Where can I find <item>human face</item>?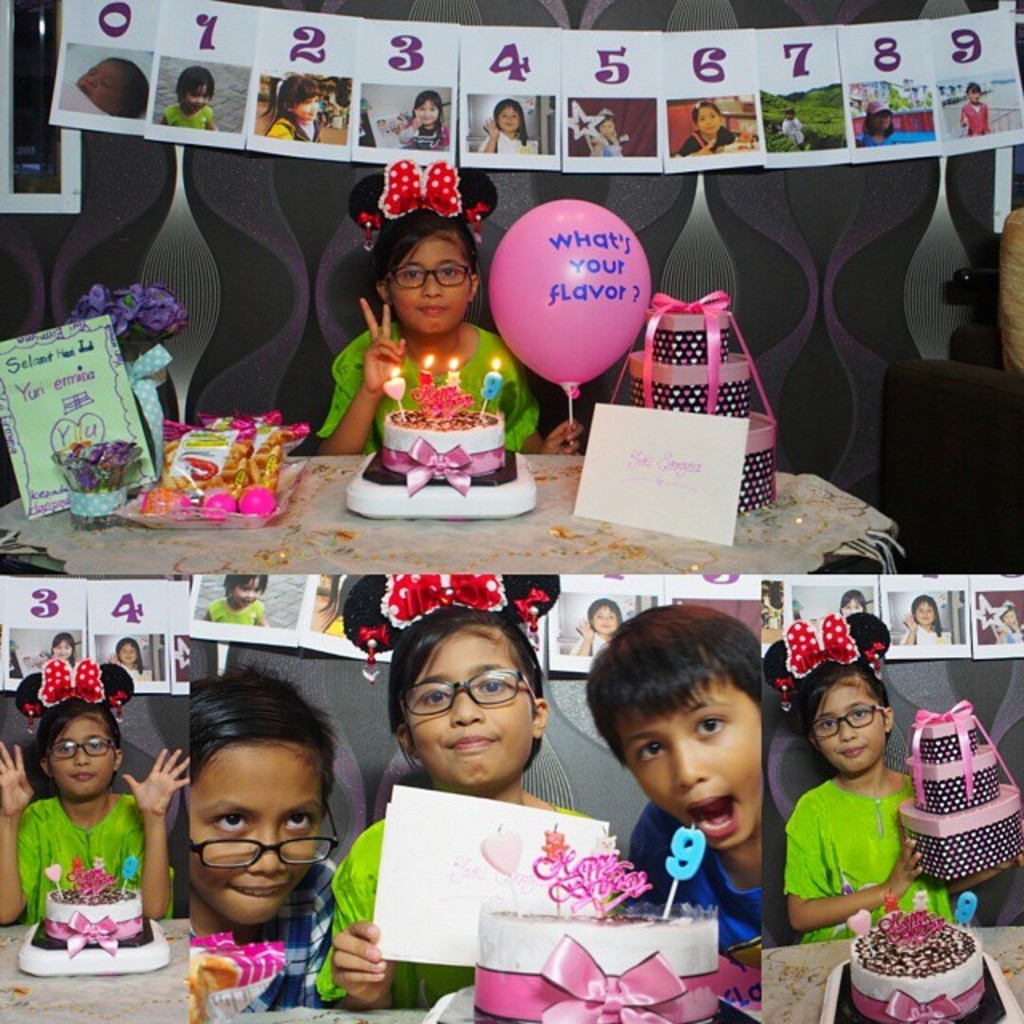
You can find it at detection(291, 98, 320, 122).
